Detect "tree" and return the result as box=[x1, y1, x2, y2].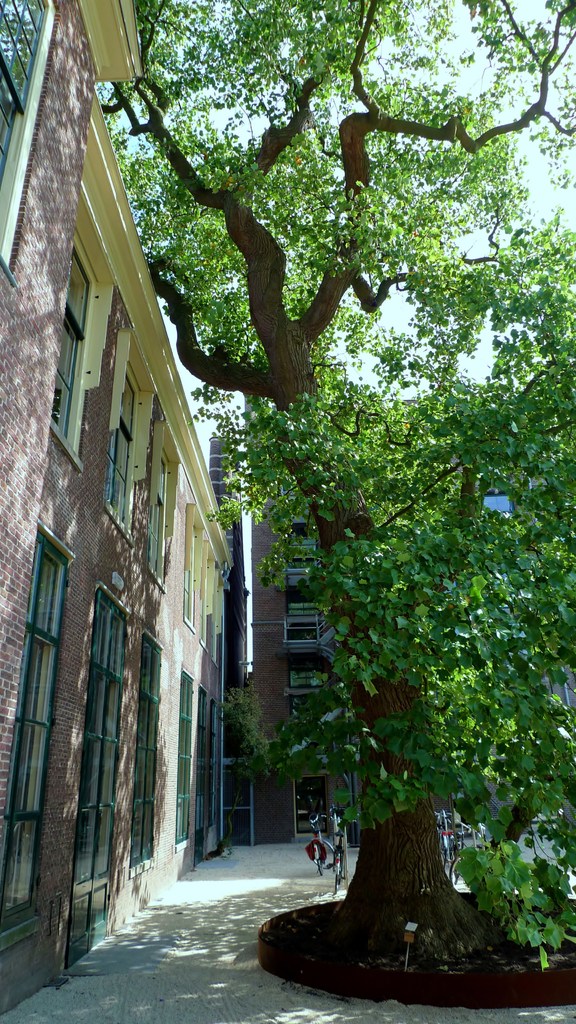
box=[25, 12, 561, 967].
